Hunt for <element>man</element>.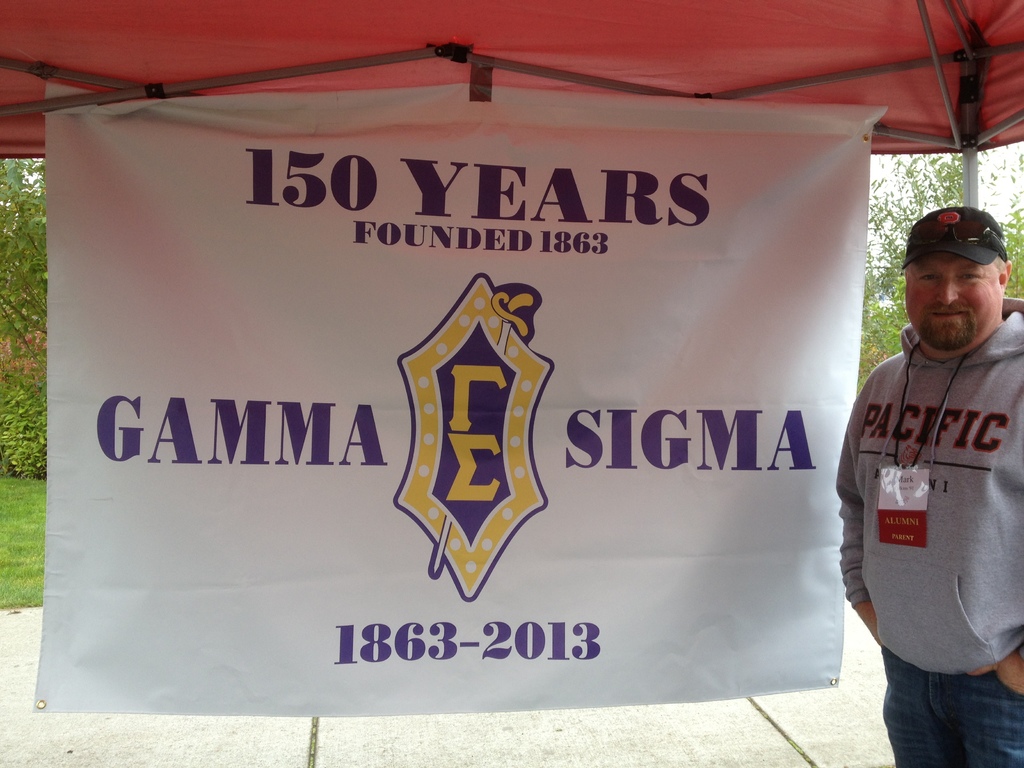
Hunted down at <bbox>828, 183, 1023, 744</bbox>.
